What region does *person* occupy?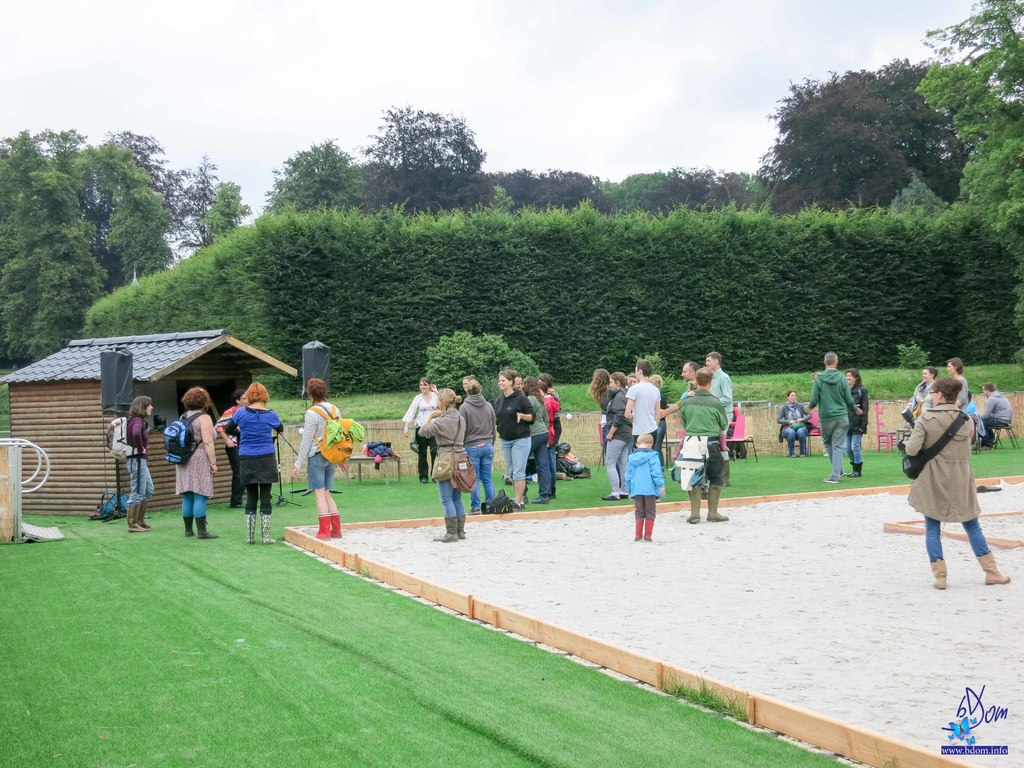
left=949, top=363, right=969, bottom=409.
